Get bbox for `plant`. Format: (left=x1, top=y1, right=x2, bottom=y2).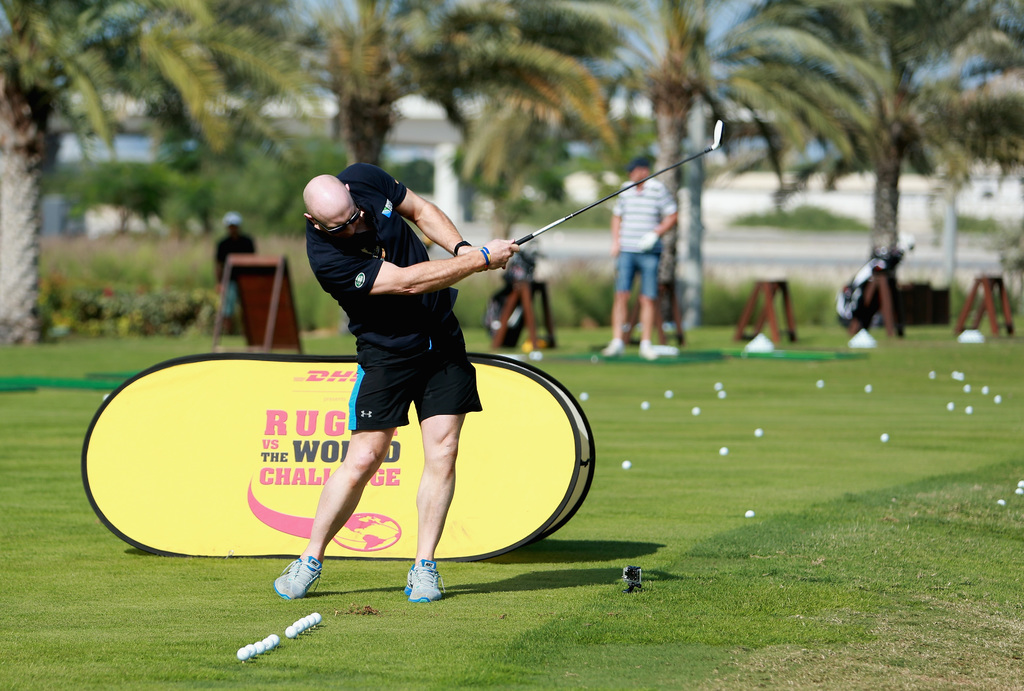
(left=36, top=269, right=141, bottom=335).
